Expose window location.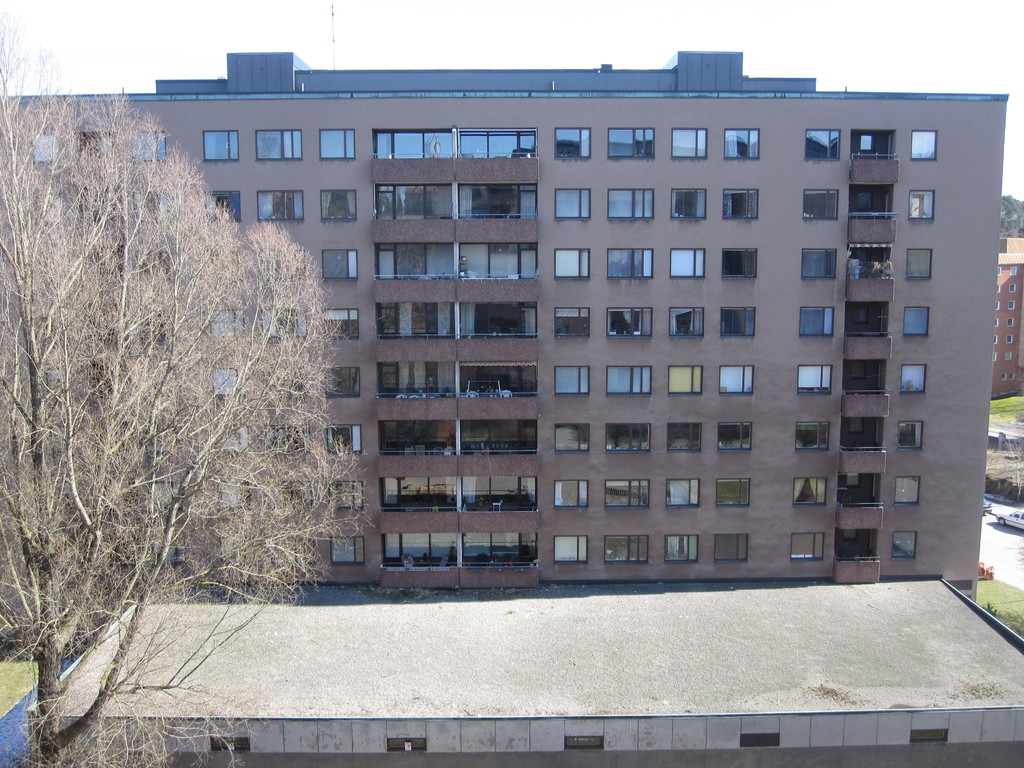
Exposed at bbox=(717, 421, 752, 454).
